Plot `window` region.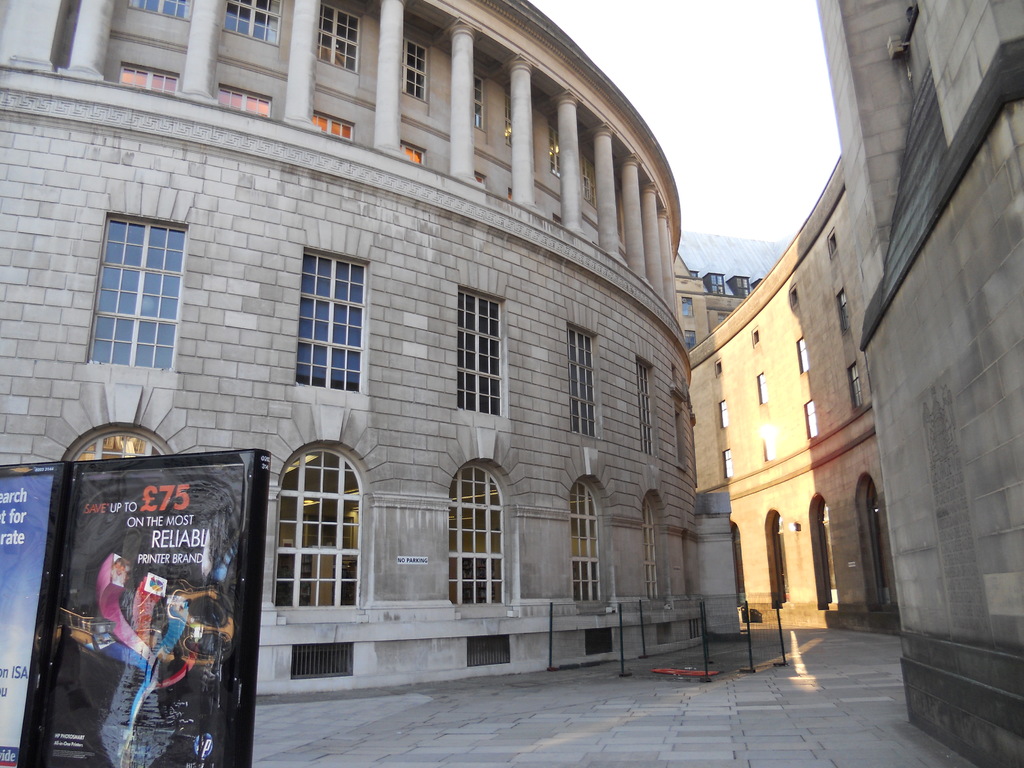
Plotted at 131/0/195/13.
